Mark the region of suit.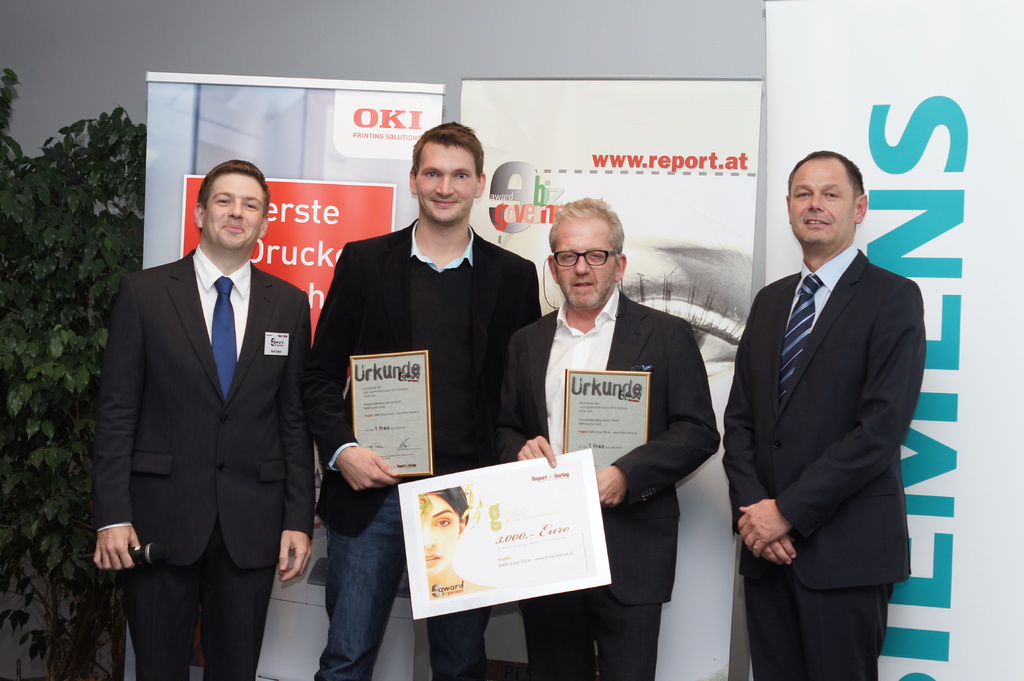
Region: <box>488,287,724,680</box>.
